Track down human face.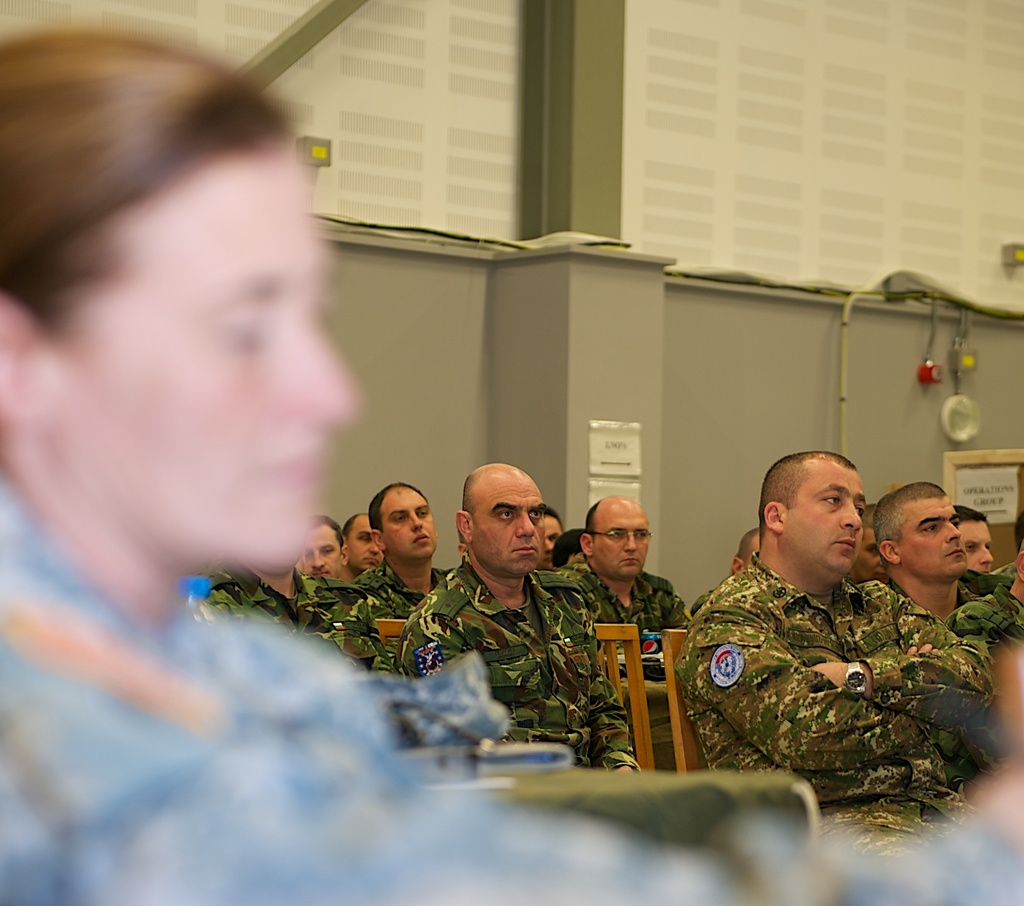
Tracked to <box>388,494,435,548</box>.
